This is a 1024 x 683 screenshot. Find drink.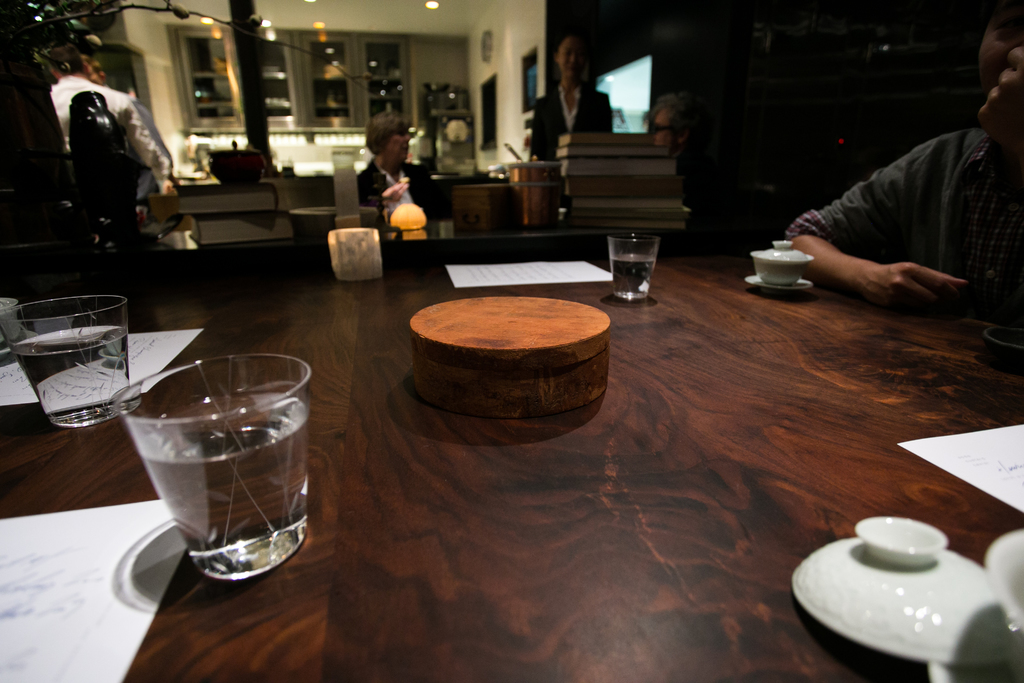
Bounding box: <bbox>12, 325, 128, 417</bbox>.
